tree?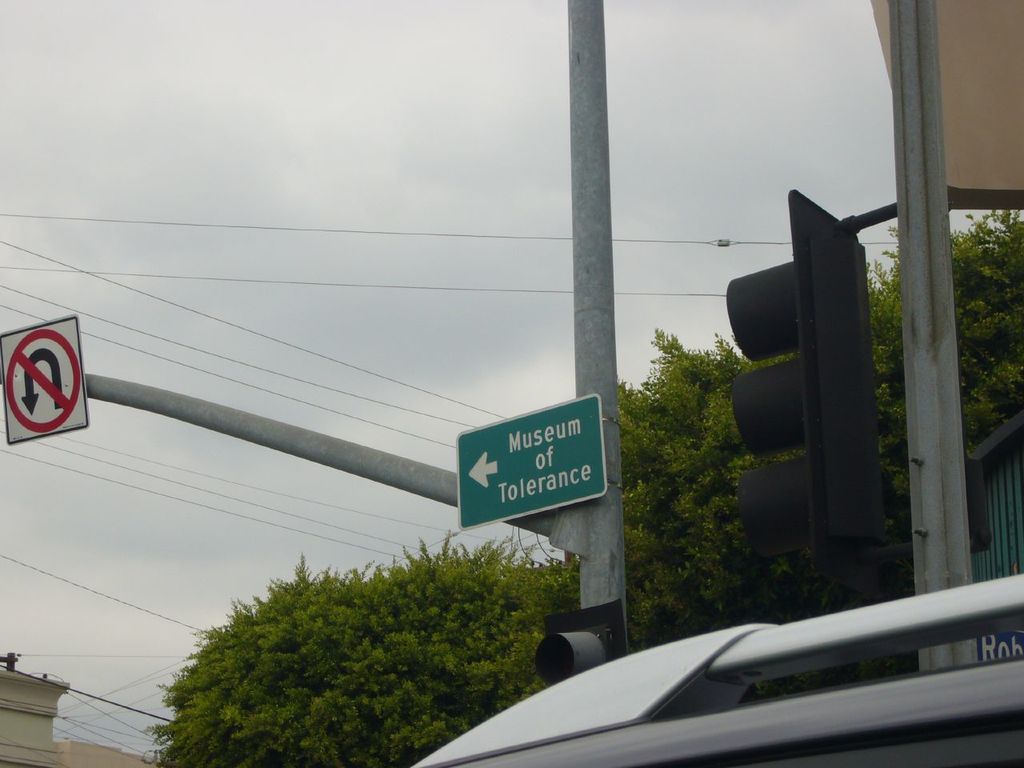
box=[146, 536, 618, 767]
